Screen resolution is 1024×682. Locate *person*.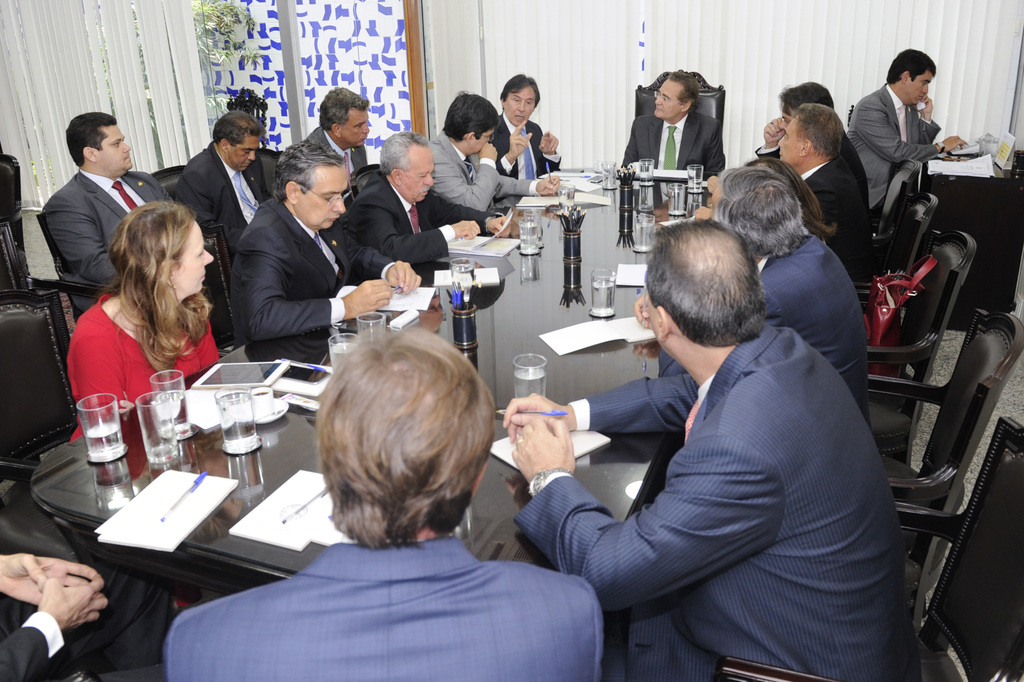
select_region(31, 113, 177, 313).
